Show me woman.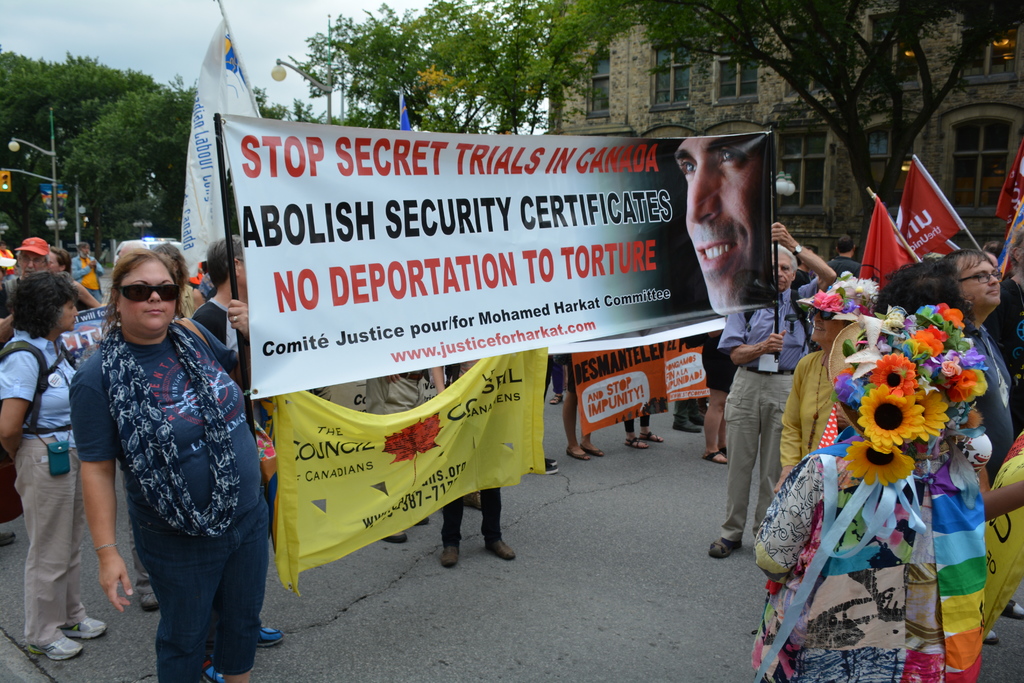
woman is here: (x1=36, y1=241, x2=105, y2=308).
